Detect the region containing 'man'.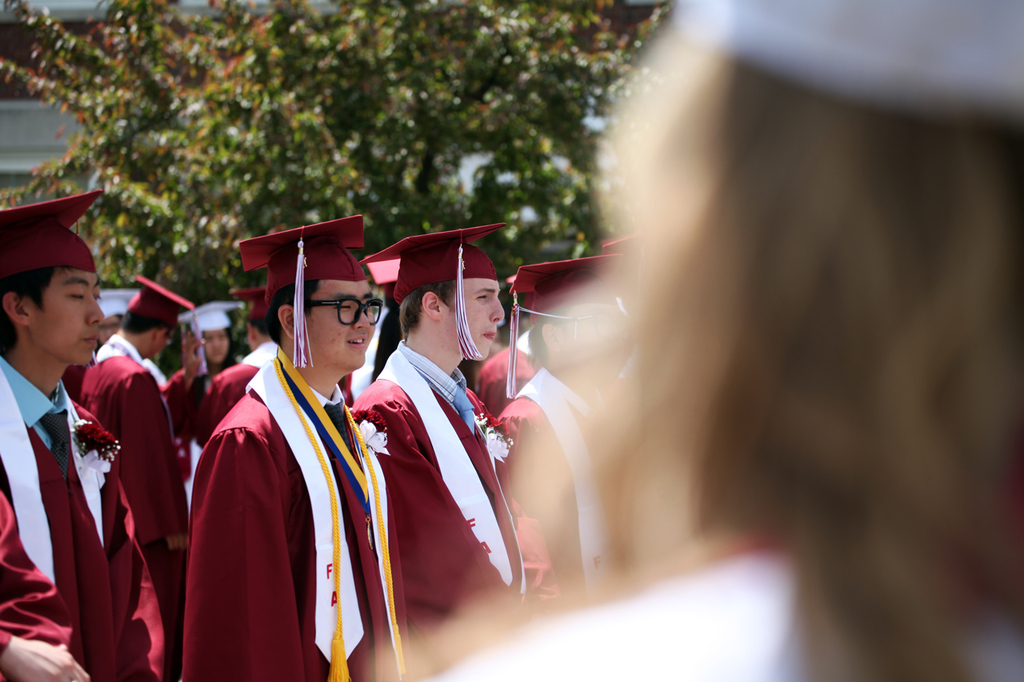
x1=493, y1=251, x2=631, y2=623.
